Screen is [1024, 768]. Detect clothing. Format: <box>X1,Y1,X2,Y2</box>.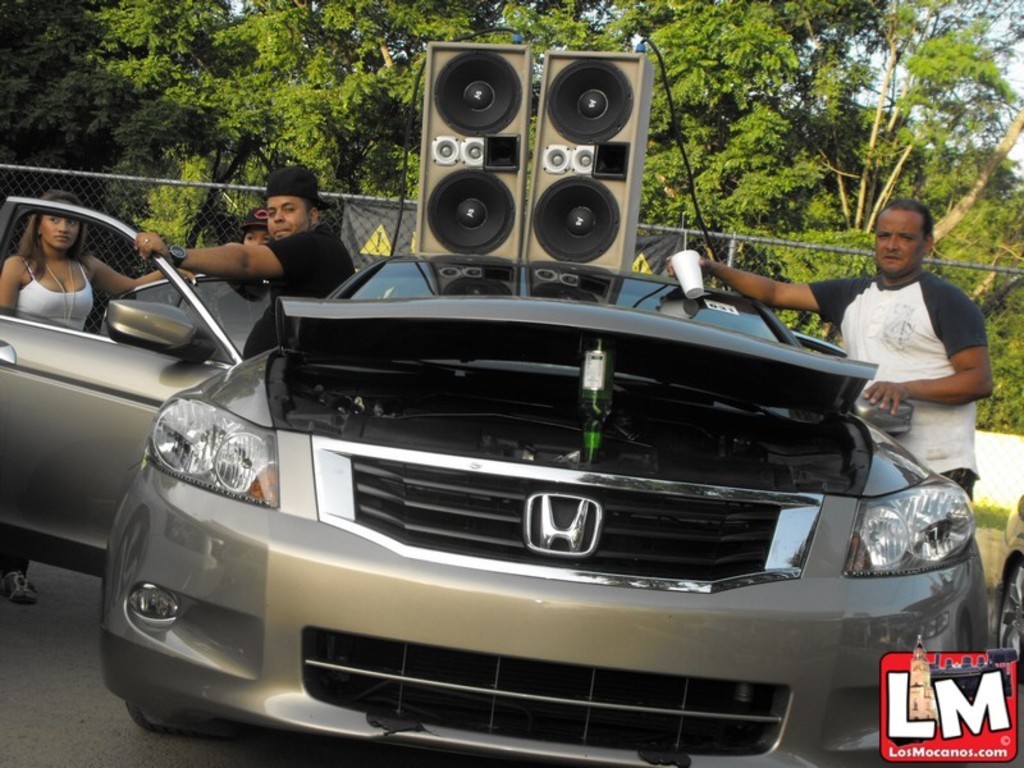
<box>835,225,987,460</box>.
